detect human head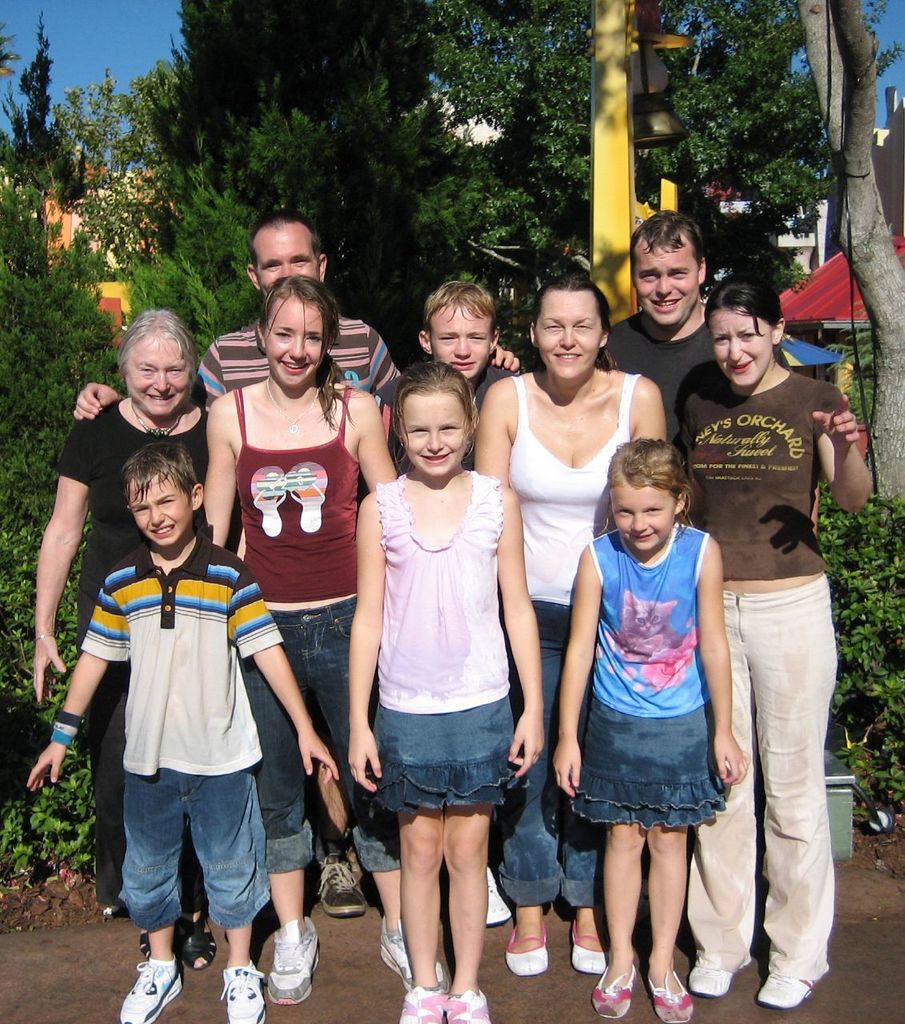
box=[390, 363, 479, 476]
